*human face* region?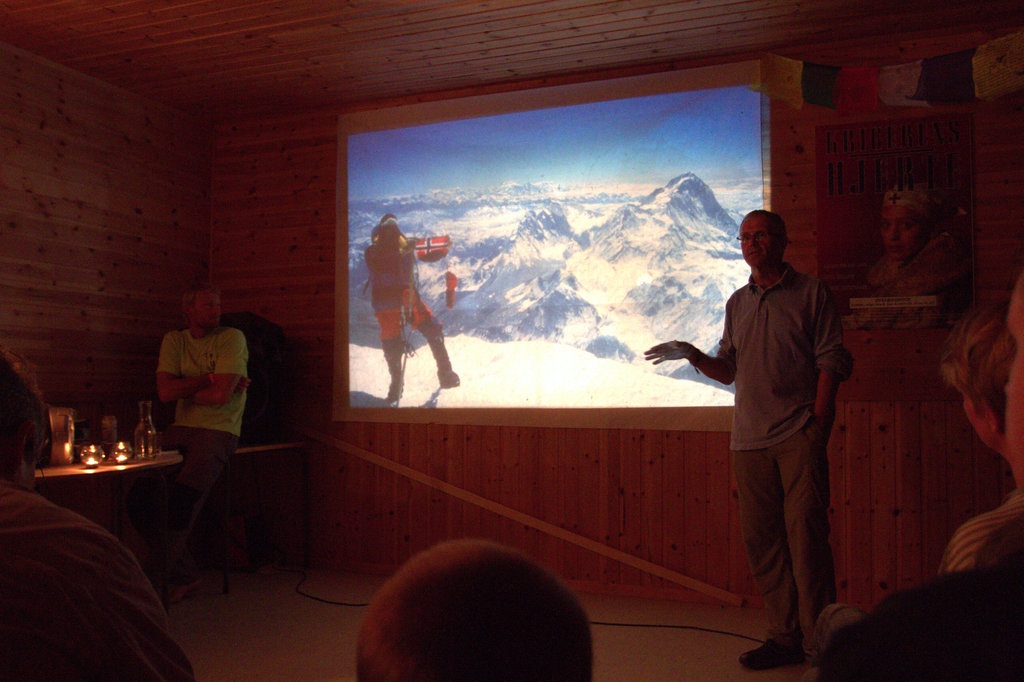
locate(877, 207, 929, 255)
